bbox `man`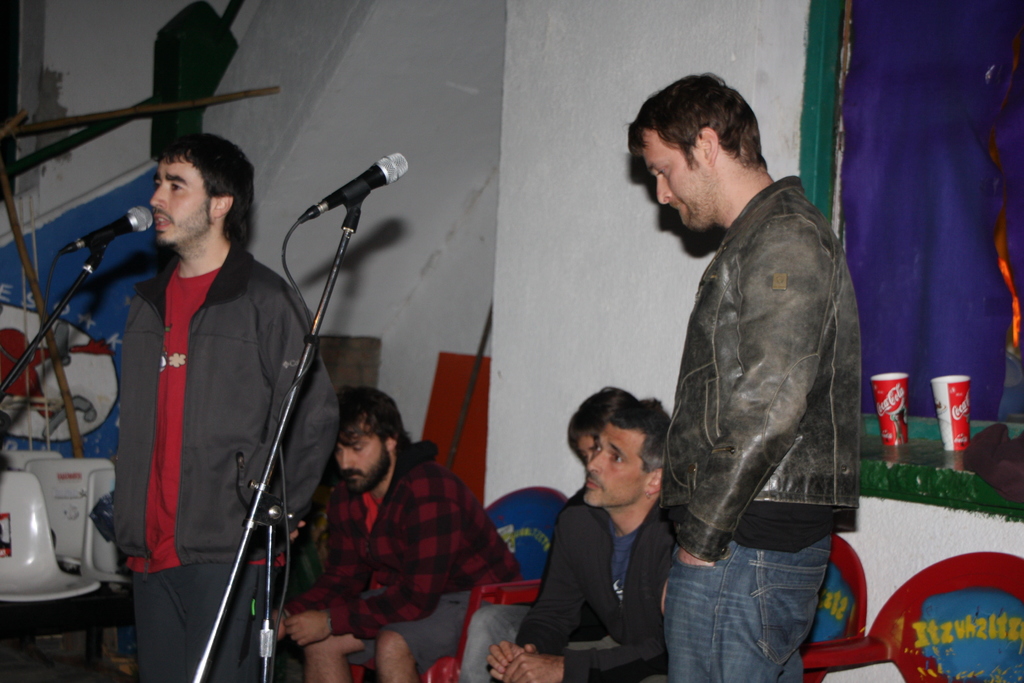
select_region(264, 387, 525, 682)
